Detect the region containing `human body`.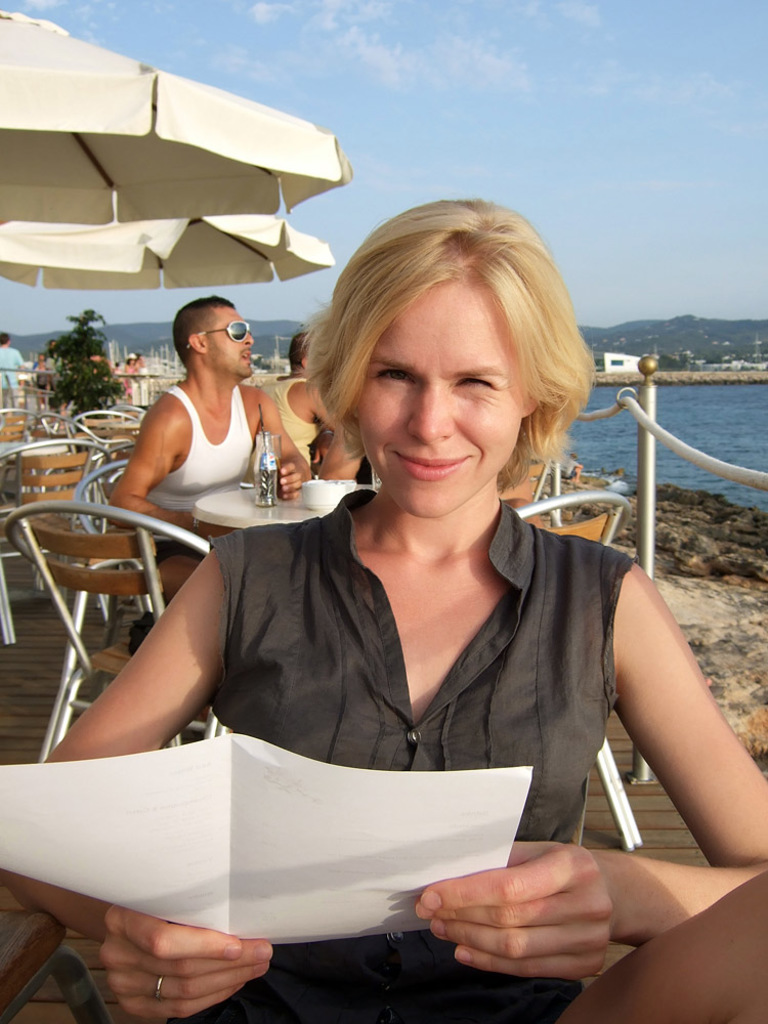
[0,482,767,1023].
